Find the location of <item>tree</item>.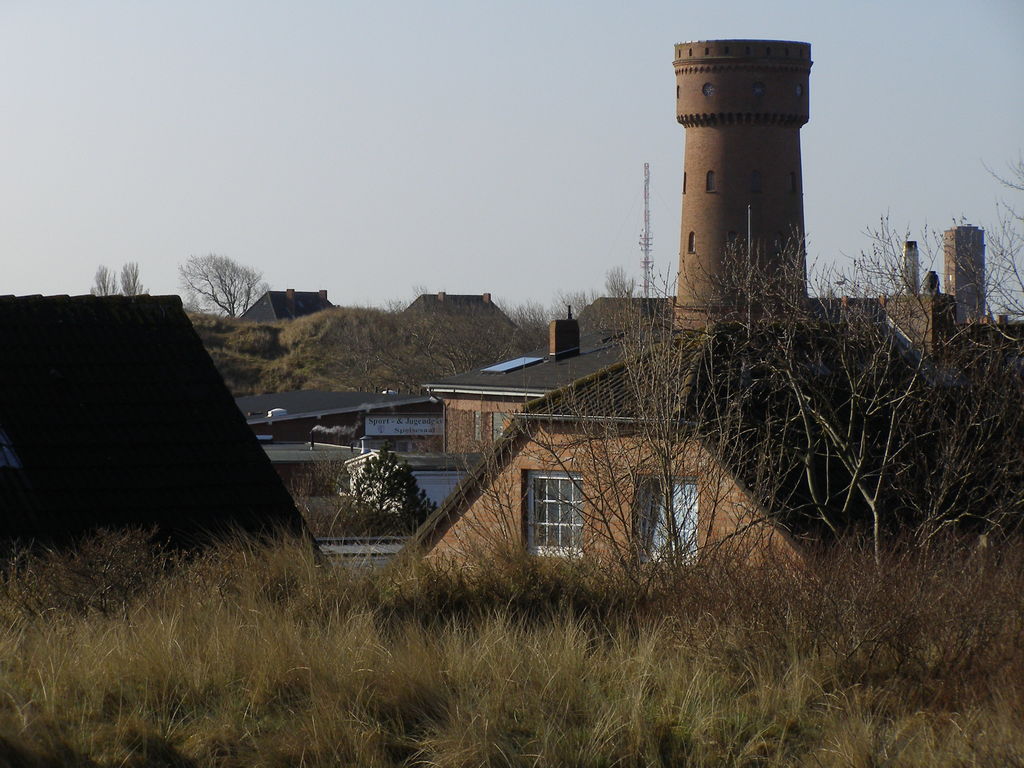
Location: region(83, 262, 114, 298).
